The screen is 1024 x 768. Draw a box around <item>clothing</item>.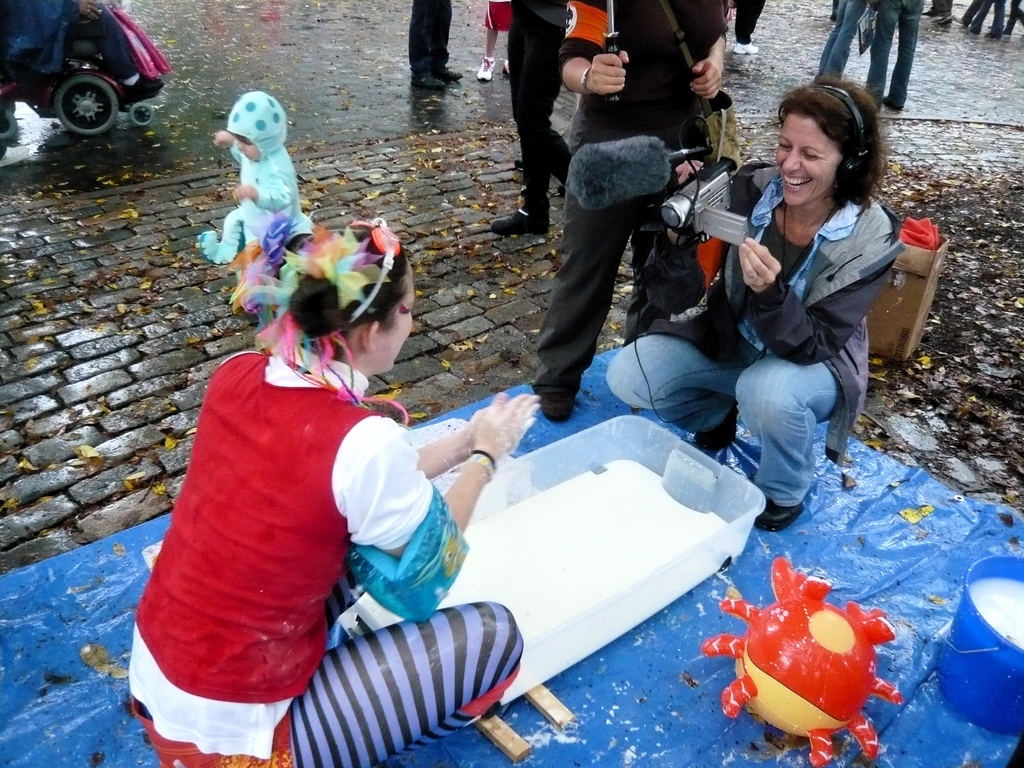
detection(954, 0, 984, 24).
